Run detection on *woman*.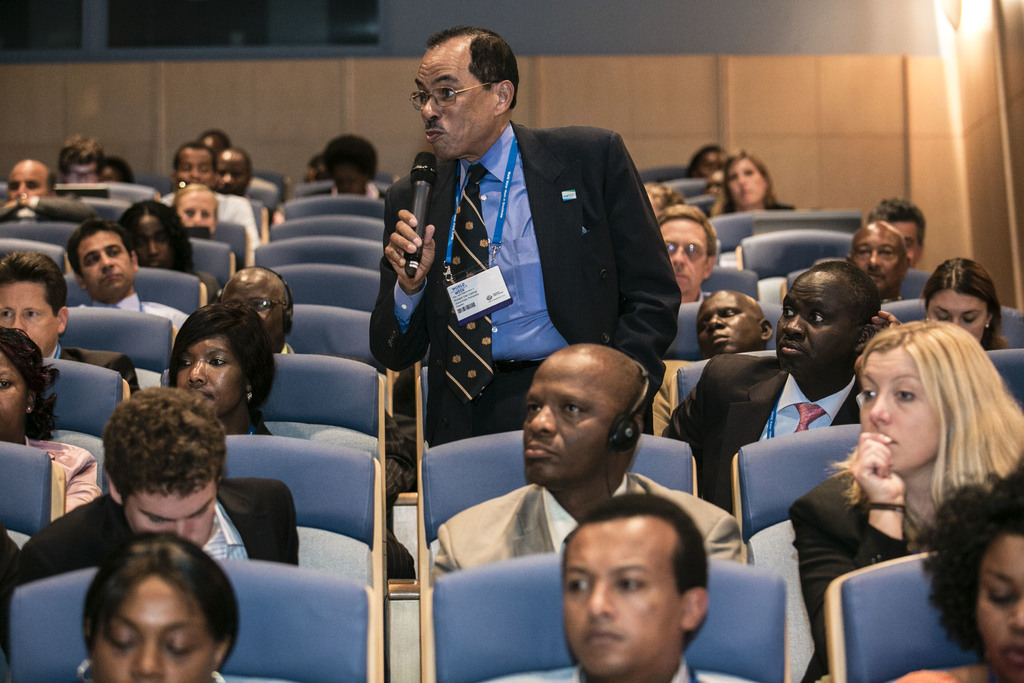
Result: bbox=[889, 447, 1023, 682].
